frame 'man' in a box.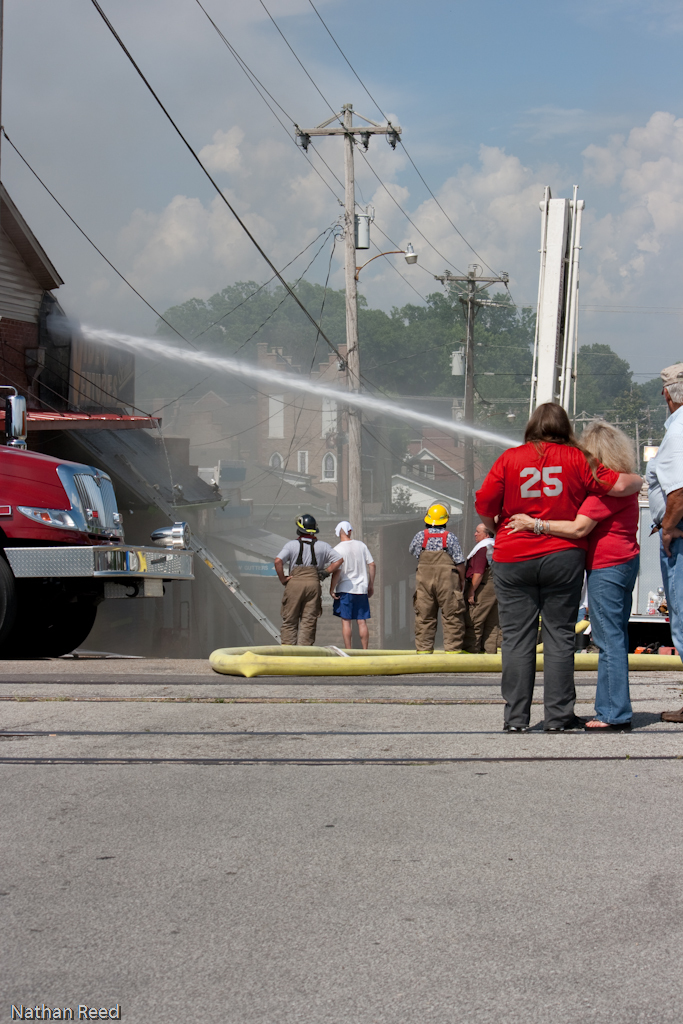
{"x1": 405, "y1": 497, "x2": 465, "y2": 653}.
